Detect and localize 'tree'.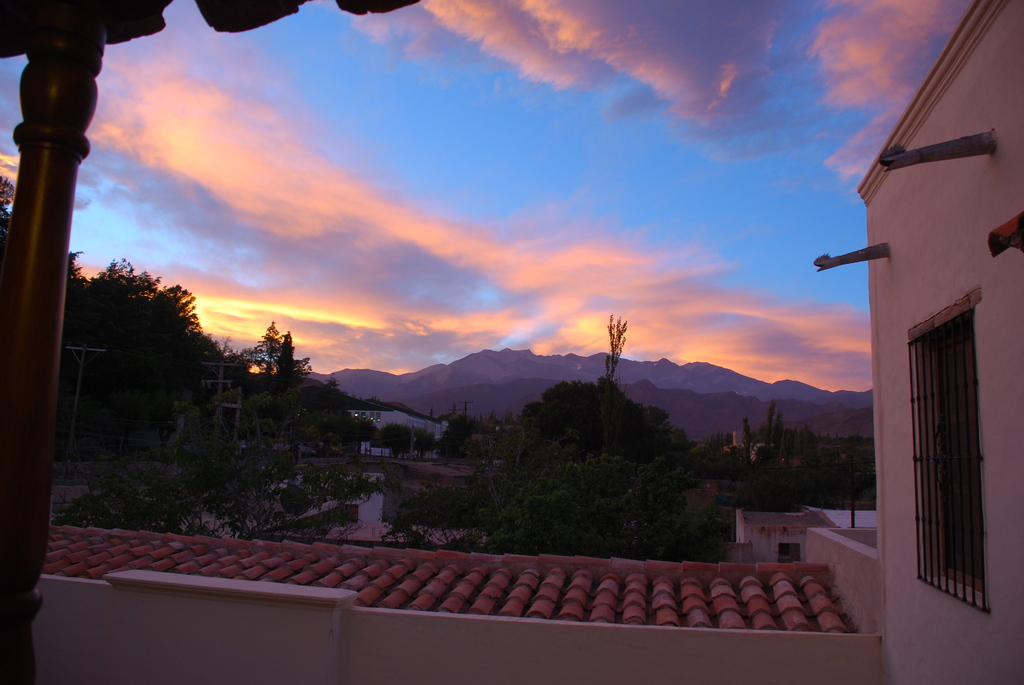
Localized at left=0, top=173, right=15, bottom=260.
